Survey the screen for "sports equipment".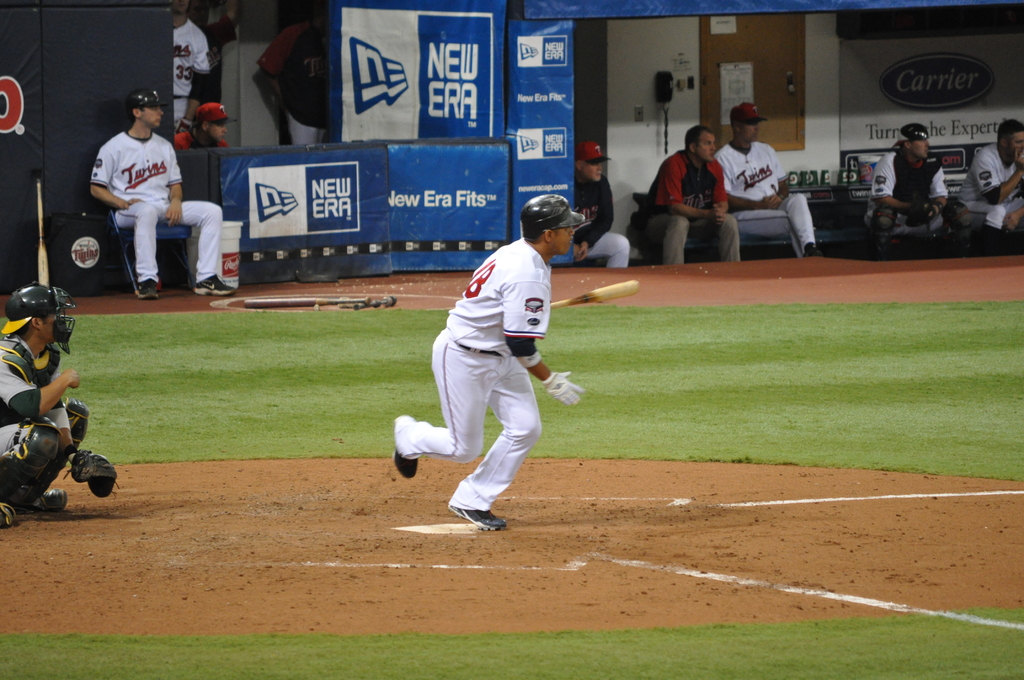
Survey found: box=[538, 370, 588, 406].
